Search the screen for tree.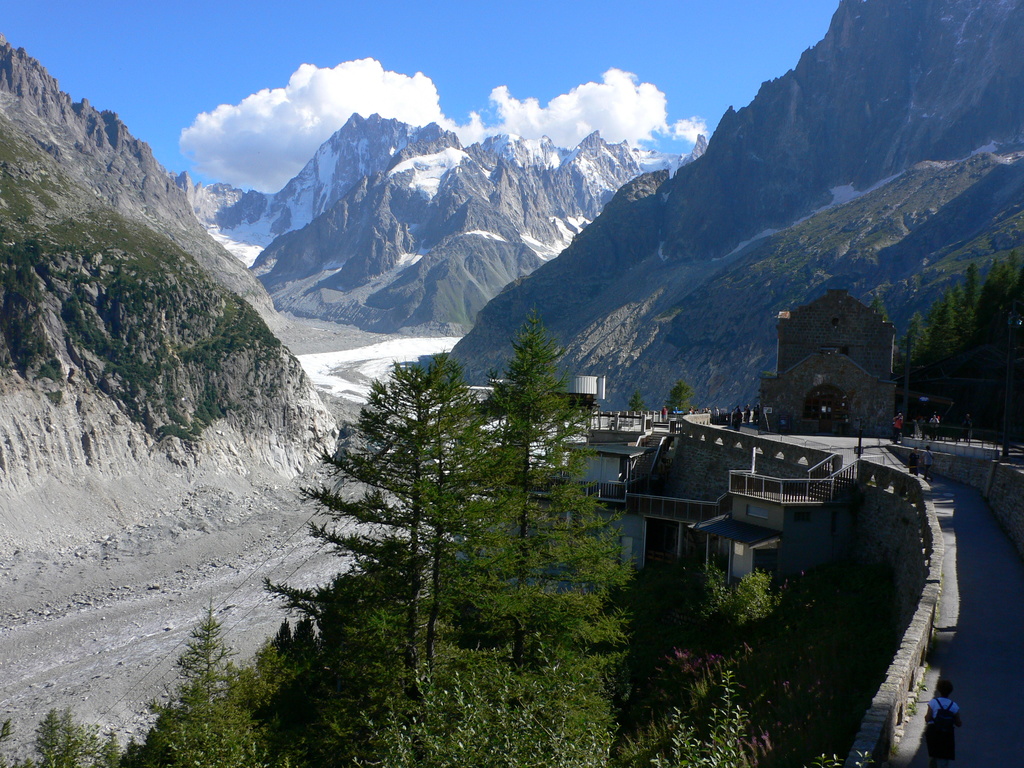
Found at select_region(629, 392, 648, 415).
